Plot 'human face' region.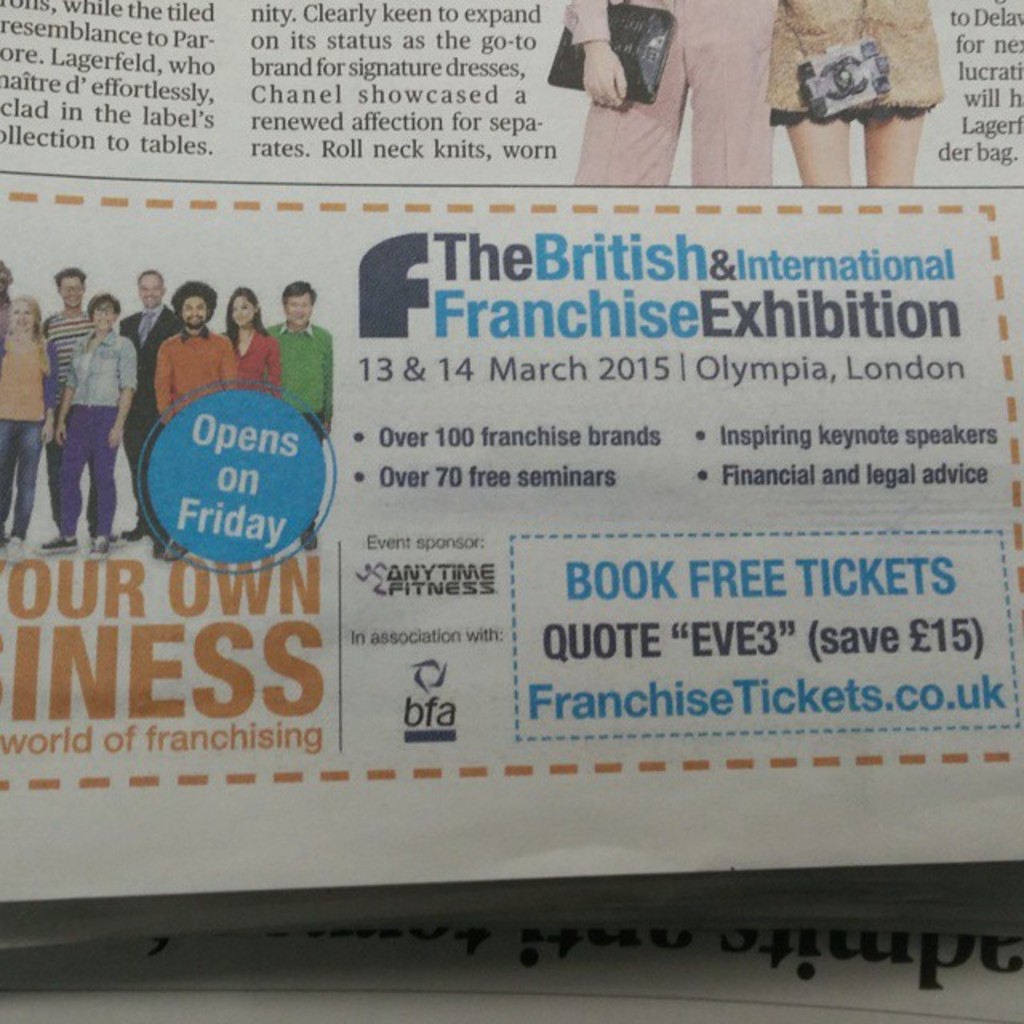
Plotted at <region>14, 304, 32, 328</region>.
